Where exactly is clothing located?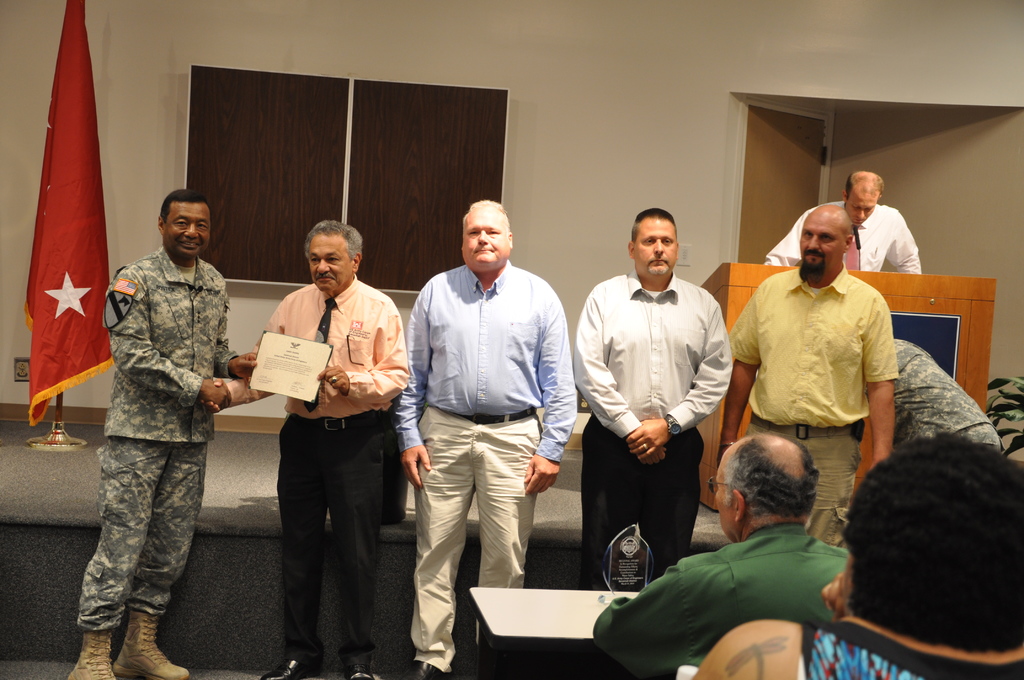
Its bounding box is [left=764, top=202, right=922, bottom=271].
